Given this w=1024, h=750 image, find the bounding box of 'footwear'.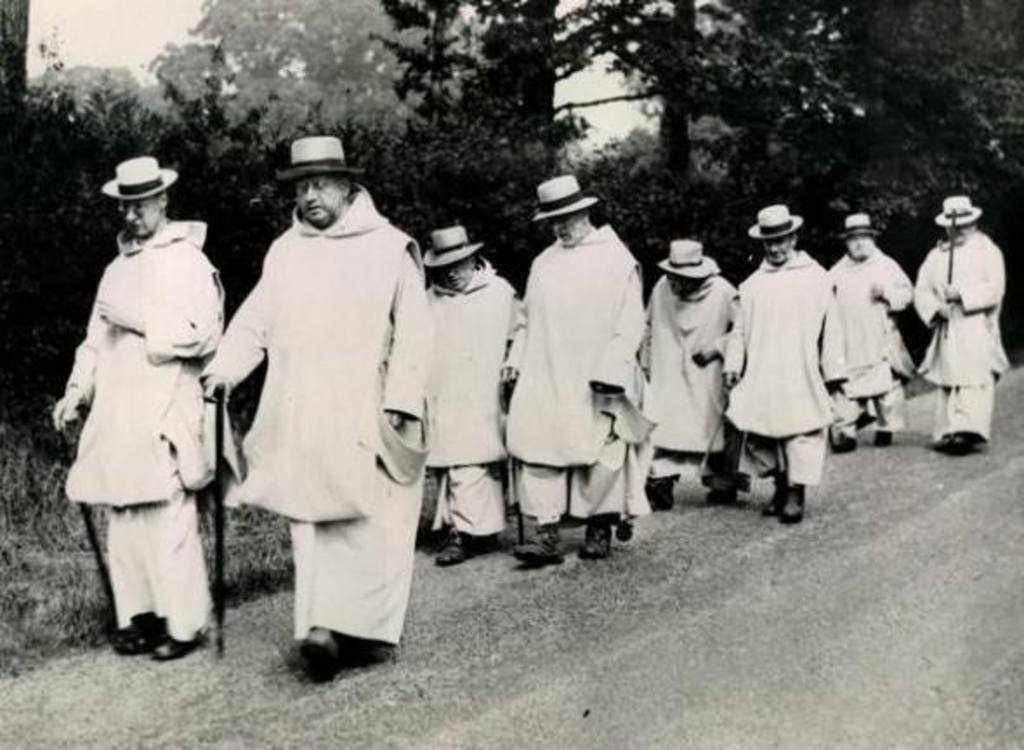
581/526/611/561.
